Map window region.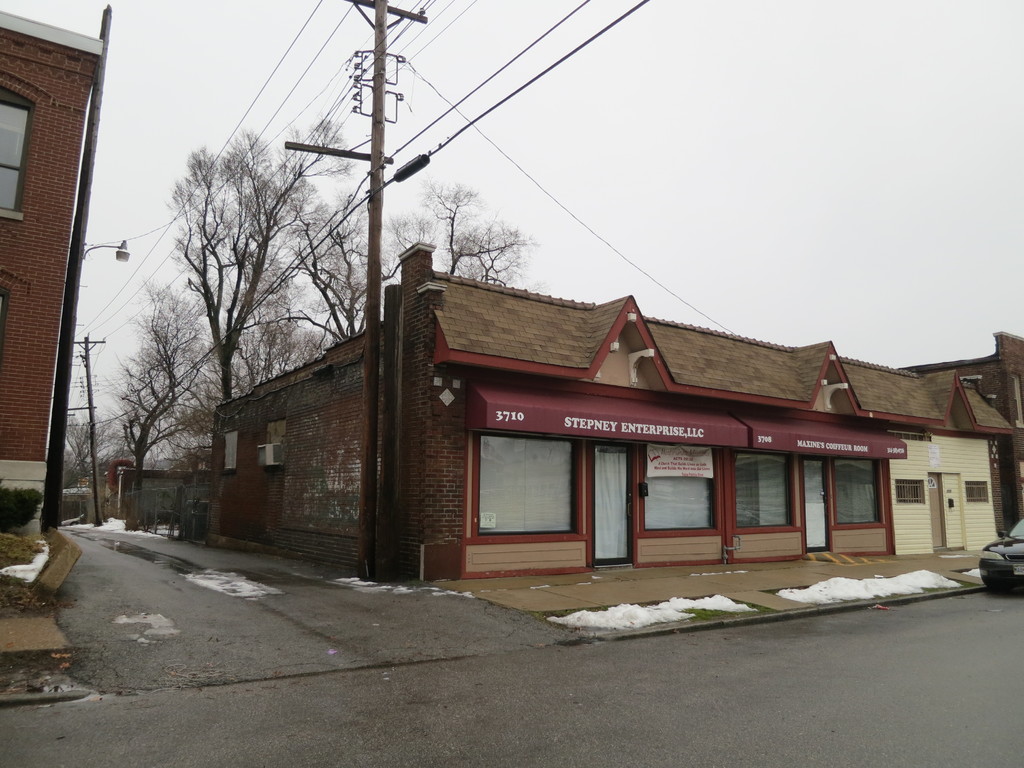
Mapped to rect(738, 451, 792, 525).
